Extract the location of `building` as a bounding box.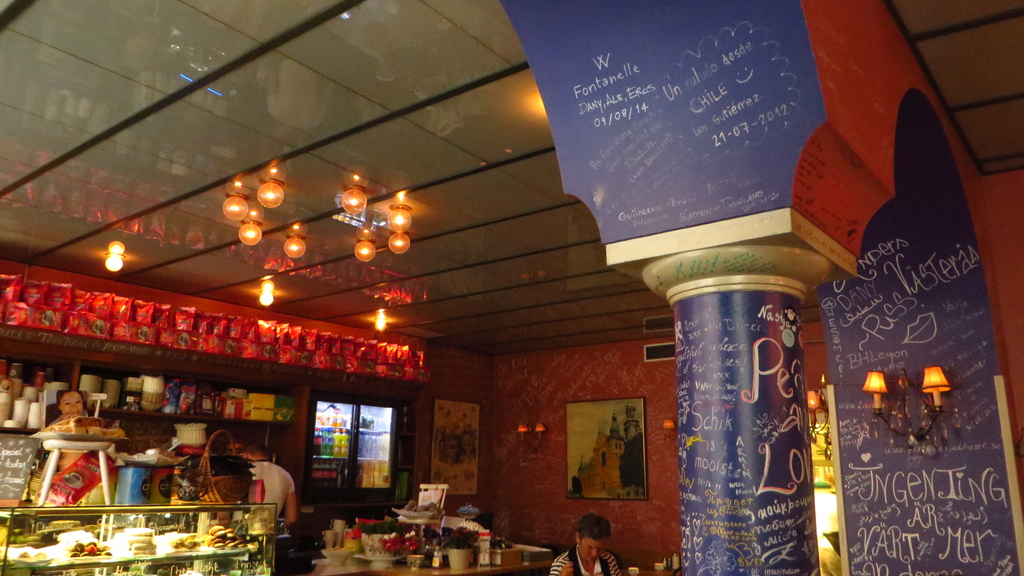
1/0/1023/575.
